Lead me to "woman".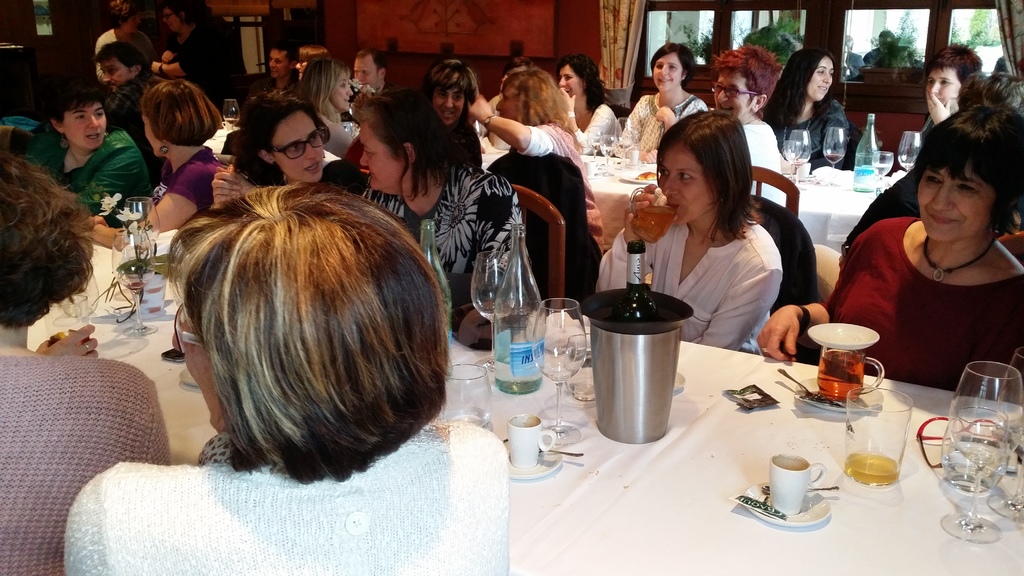
Lead to x1=348 y1=86 x2=538 y2=356.
